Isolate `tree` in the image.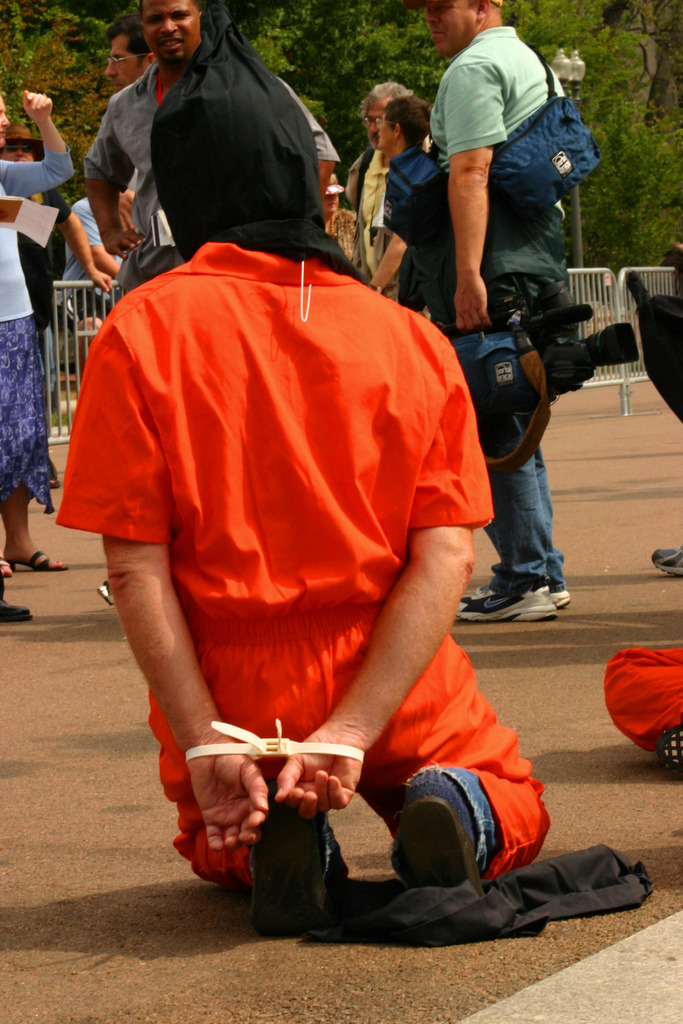
Isolated region: rect(0, 0, 327, 214).
